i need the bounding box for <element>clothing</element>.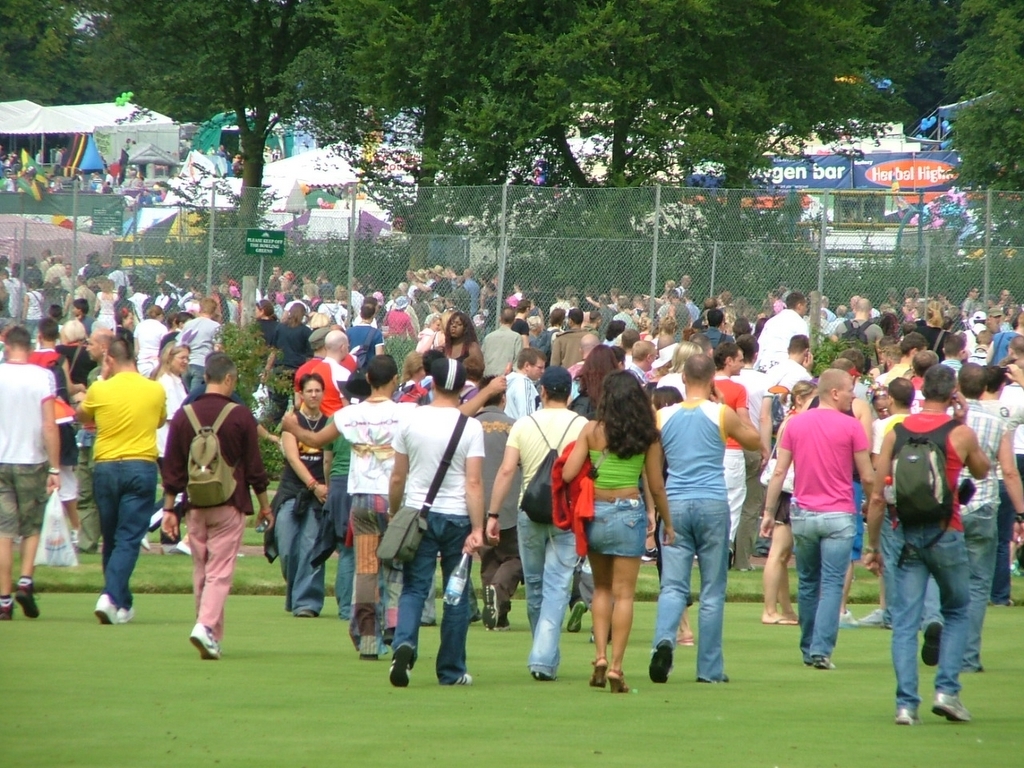
Here it is: bbox(94, 291, 117, 340).
